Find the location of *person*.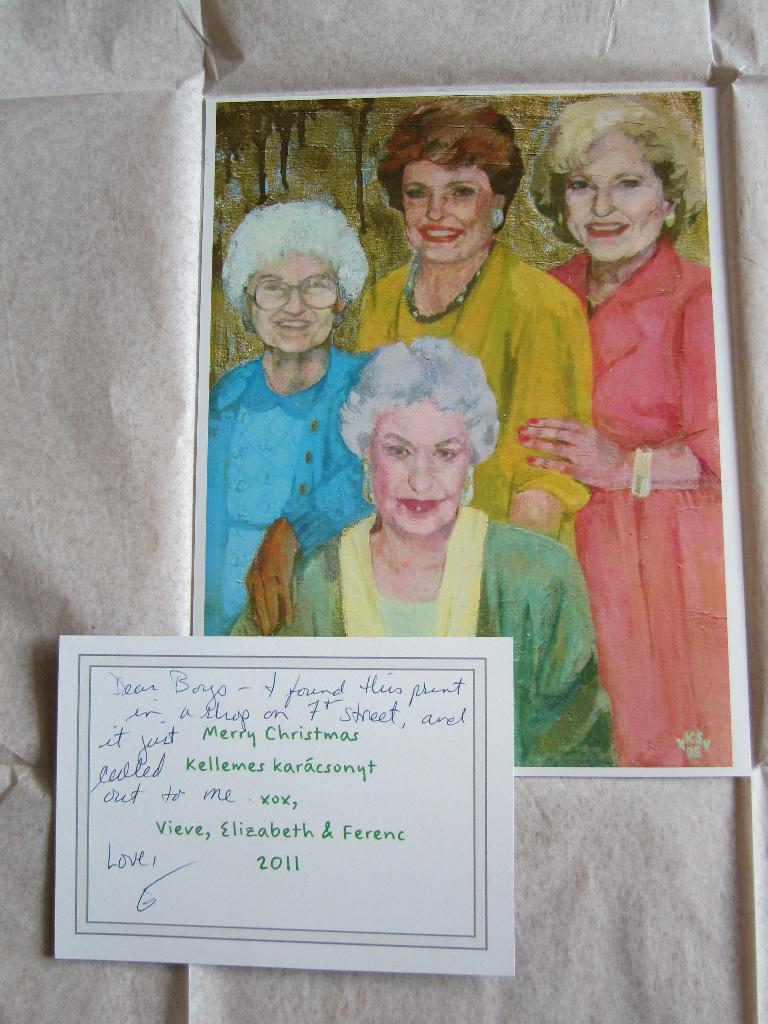
Location: {"x1": 349, "y1": 95, "x2": 575, "y2": 552}.
